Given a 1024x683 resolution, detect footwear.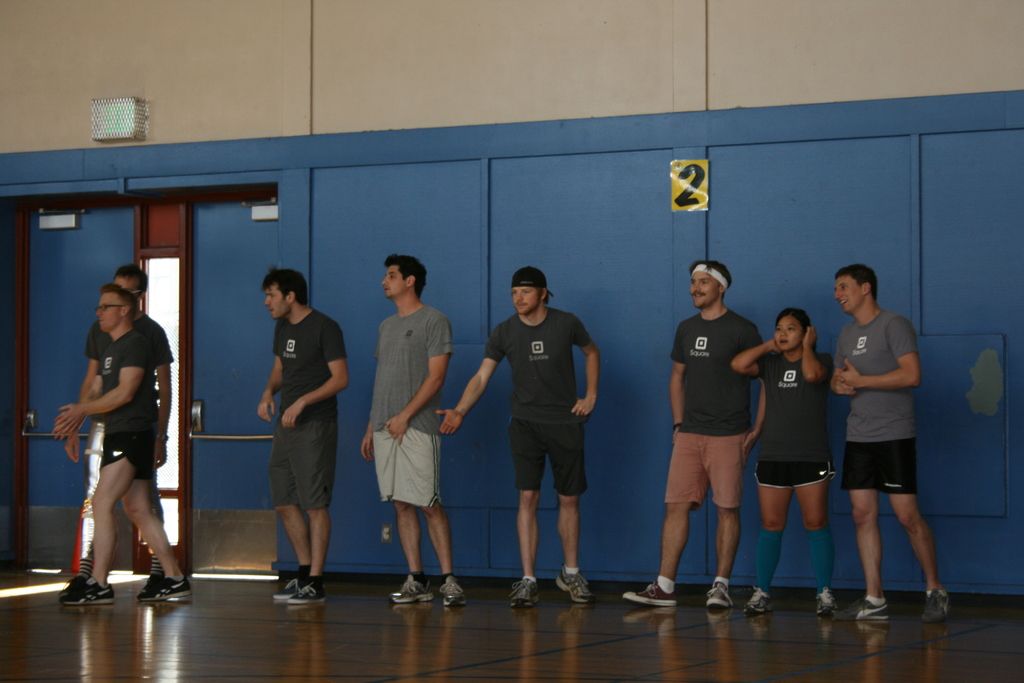
select_region(621, 580, 674, 606).
